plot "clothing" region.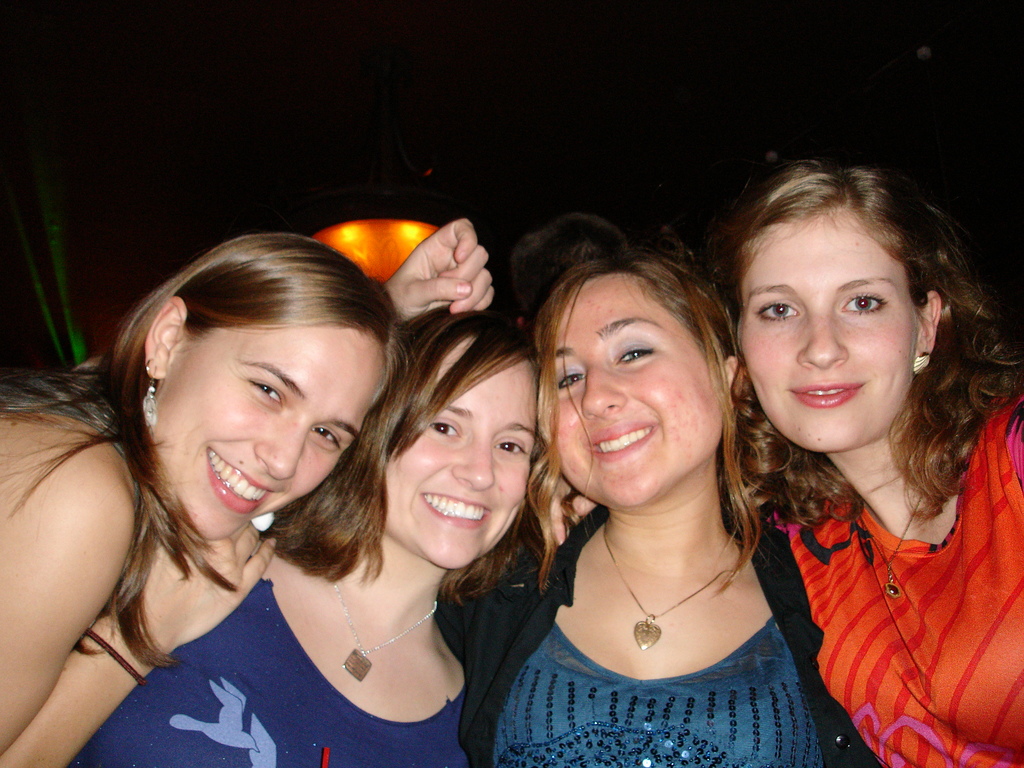
Plotted at crop(32, 522, 517, 767).
